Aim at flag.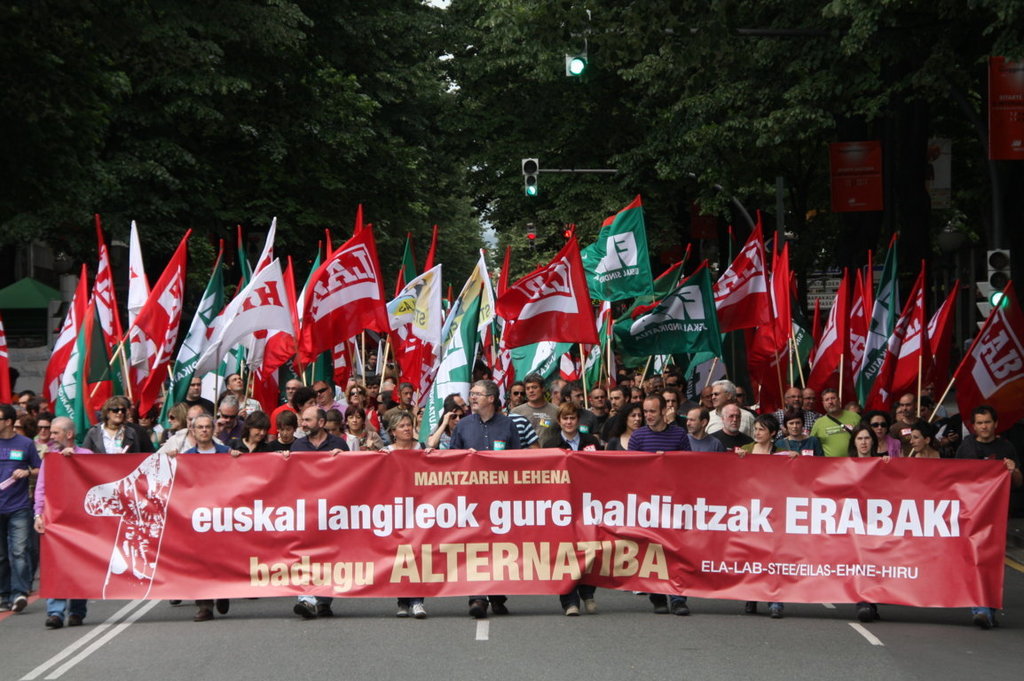
Aimed at crop(581, 194, 652, 304).
